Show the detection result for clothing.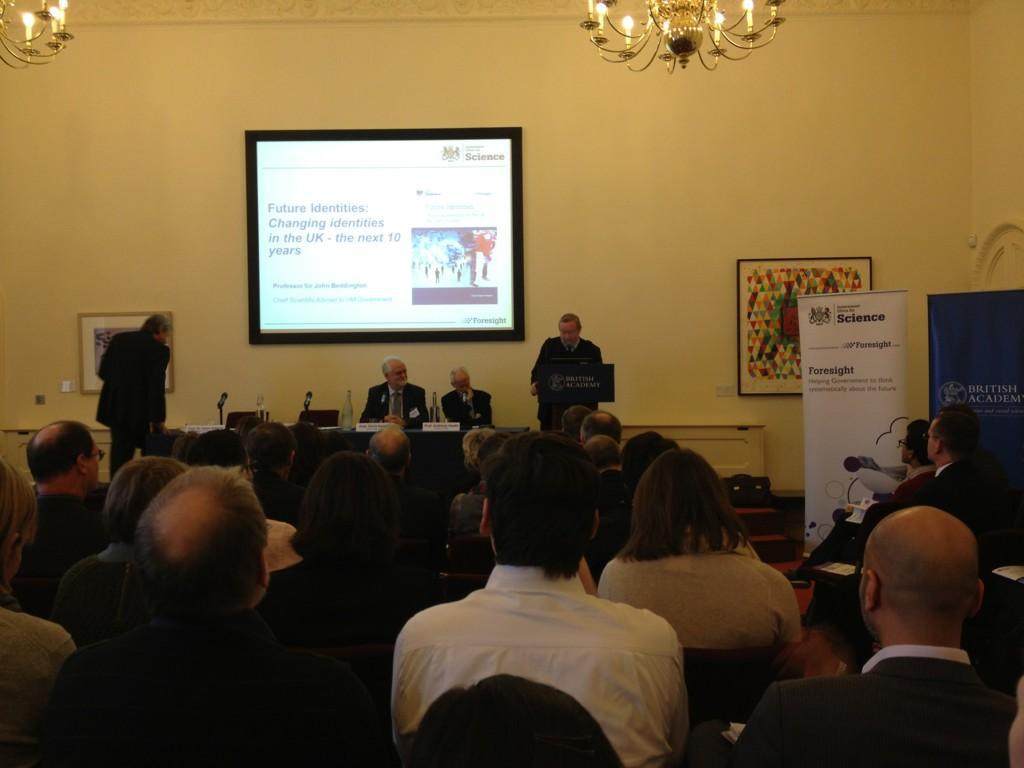
722/657/1013/762.
